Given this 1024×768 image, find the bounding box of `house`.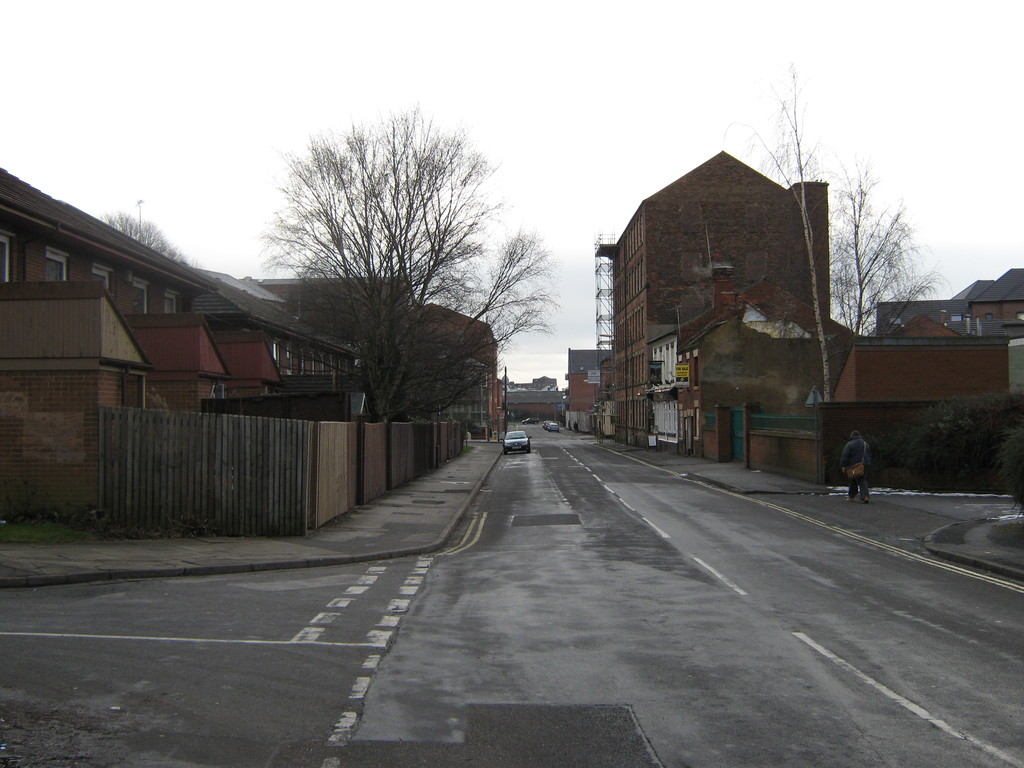
box(502, 384, 561, 422).
